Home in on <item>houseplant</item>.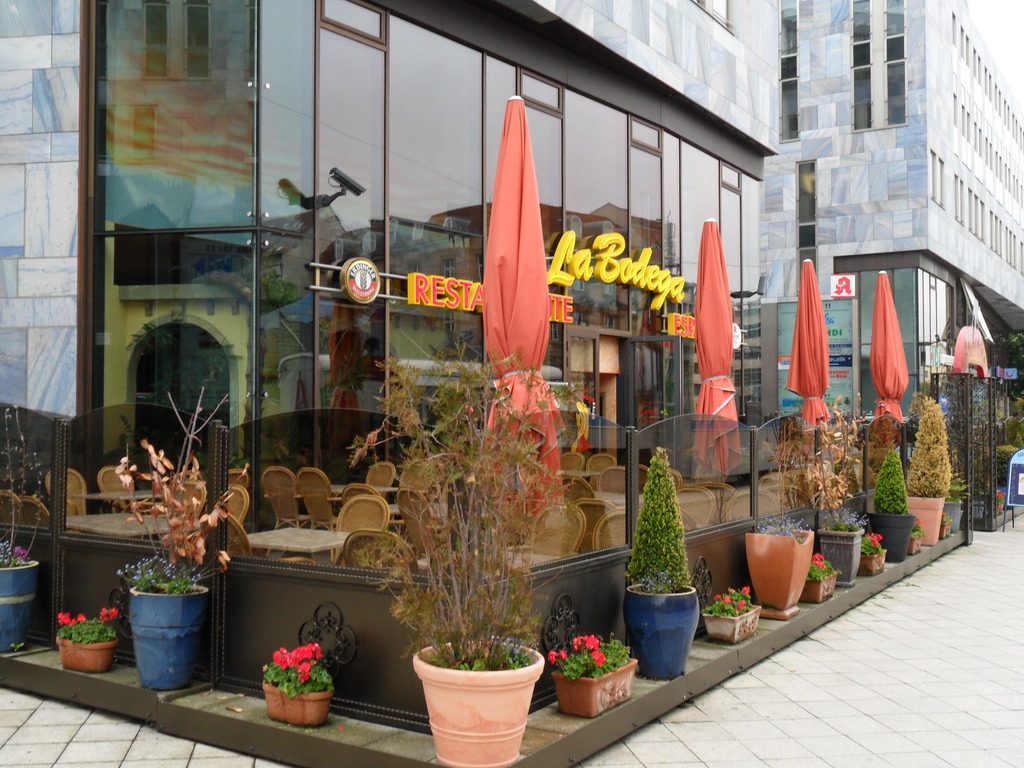
Homed in at select_region(54, 601, 116, 676).
